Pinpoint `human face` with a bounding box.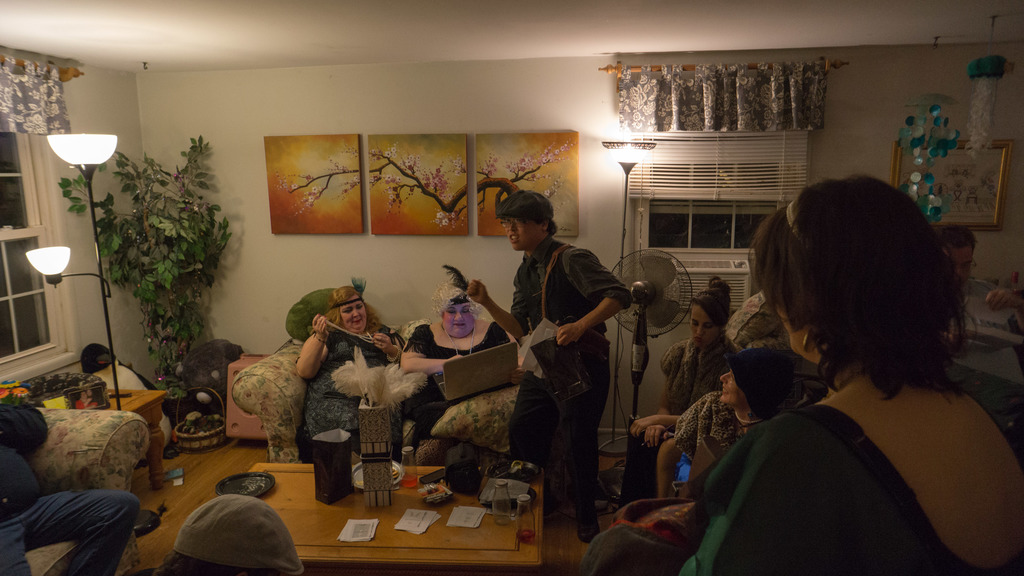
[693,302,710,341].
